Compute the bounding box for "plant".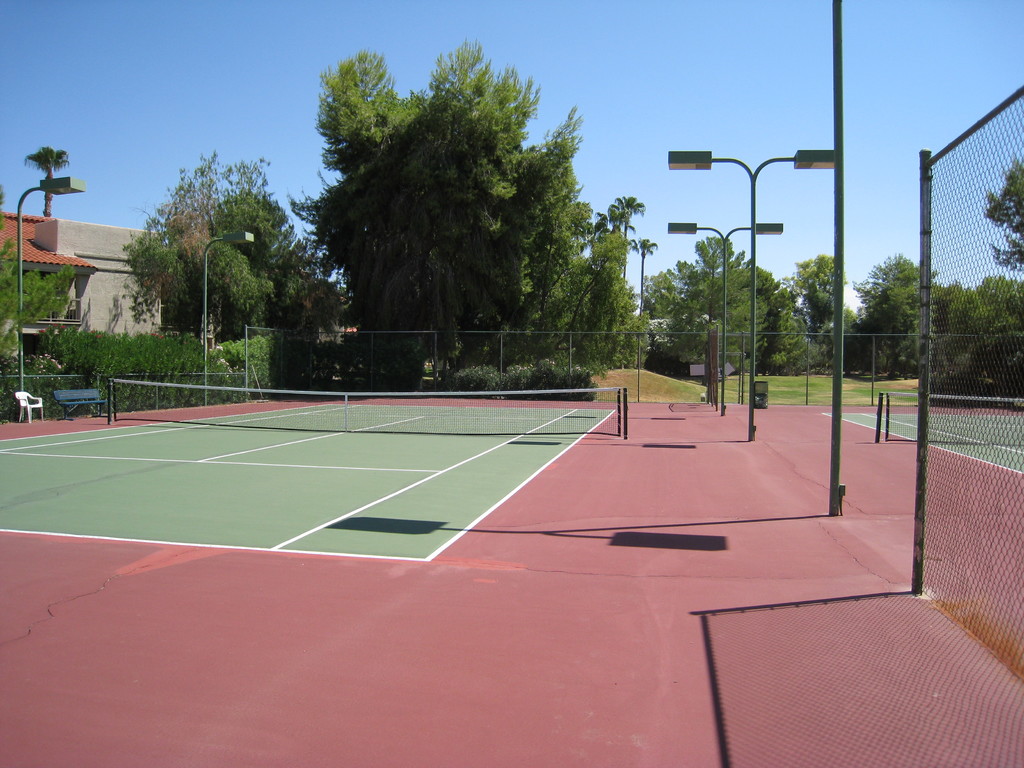
444:358:506:397.
